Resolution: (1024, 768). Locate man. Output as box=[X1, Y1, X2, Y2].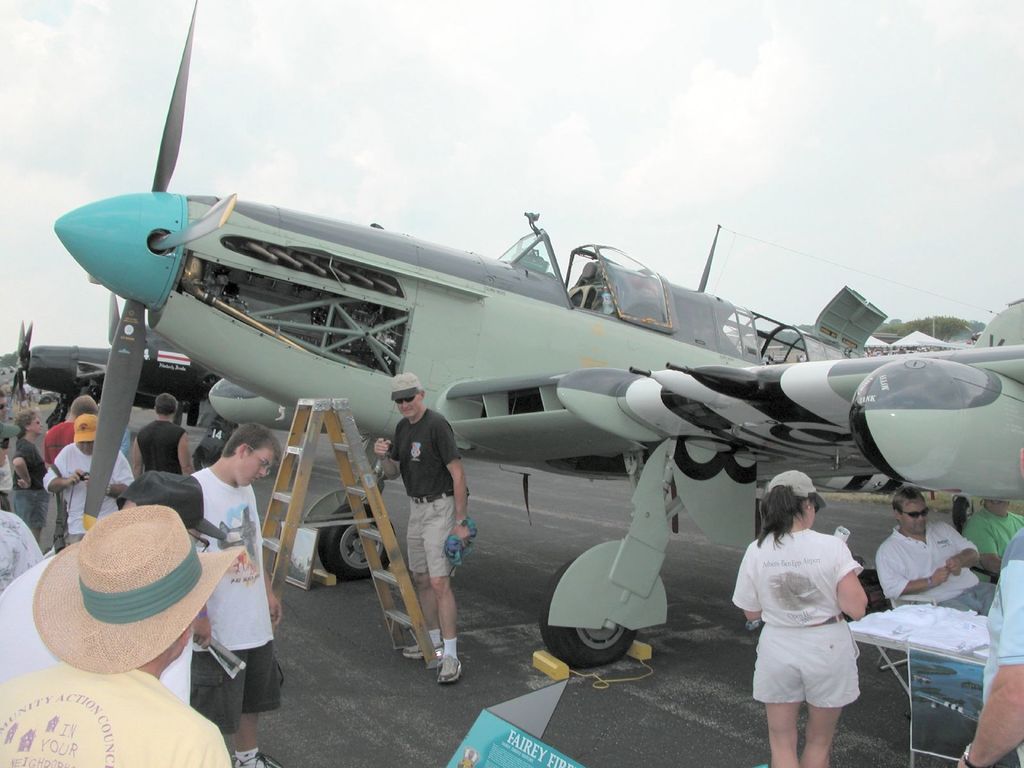
box=[960, 497, 1023, 577].
